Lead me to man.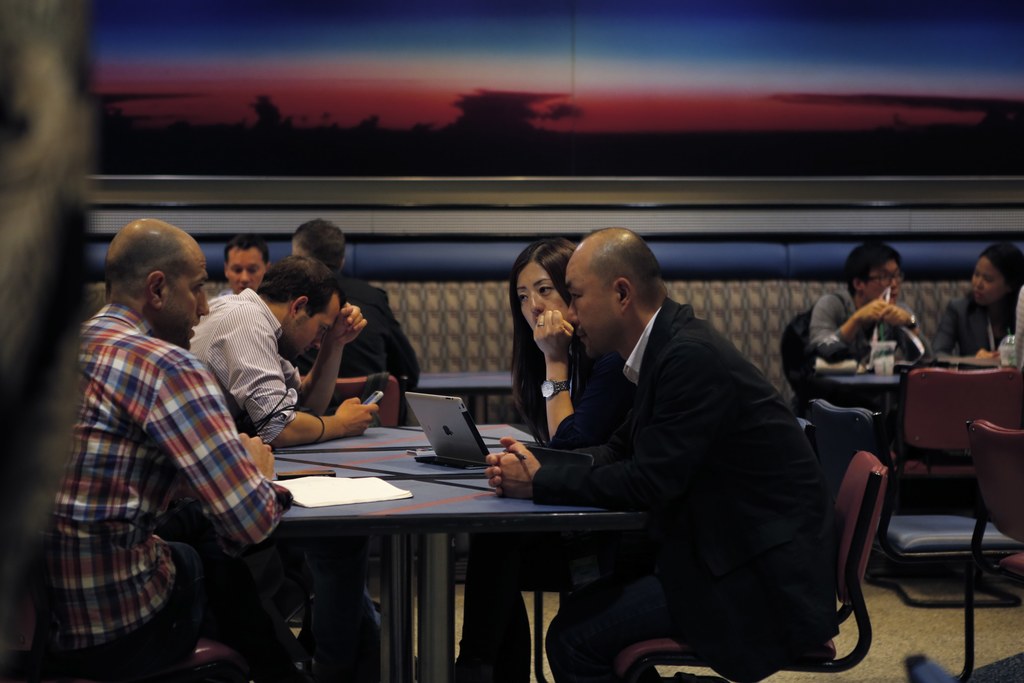
Lead to [188,252,371,682].
